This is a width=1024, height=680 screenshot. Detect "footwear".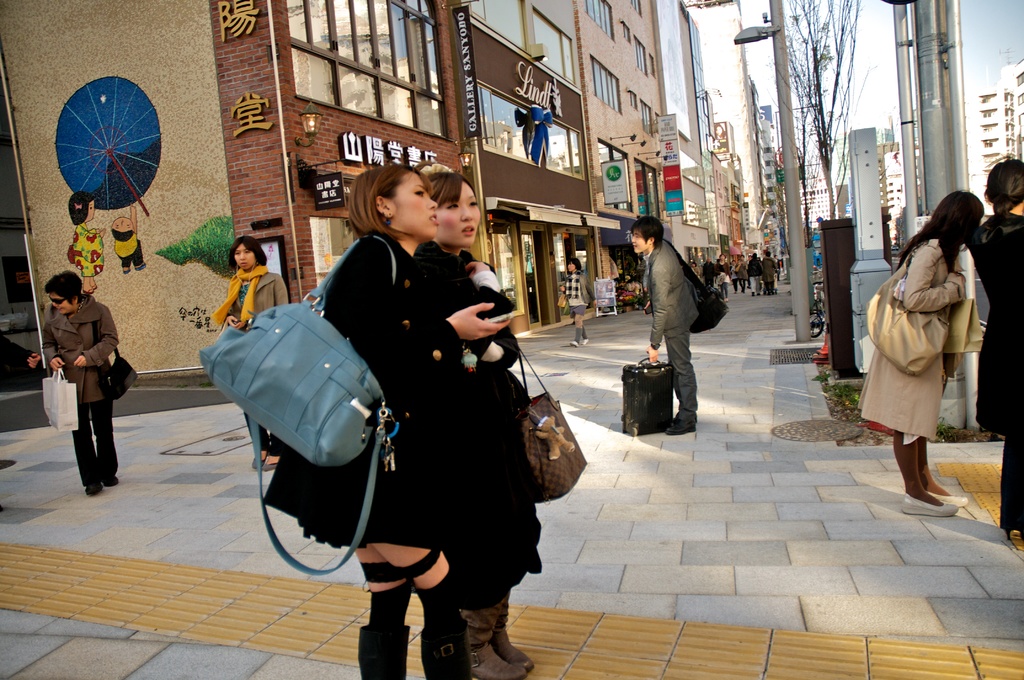
(left=458, top=603, right=531, bottom=679).
